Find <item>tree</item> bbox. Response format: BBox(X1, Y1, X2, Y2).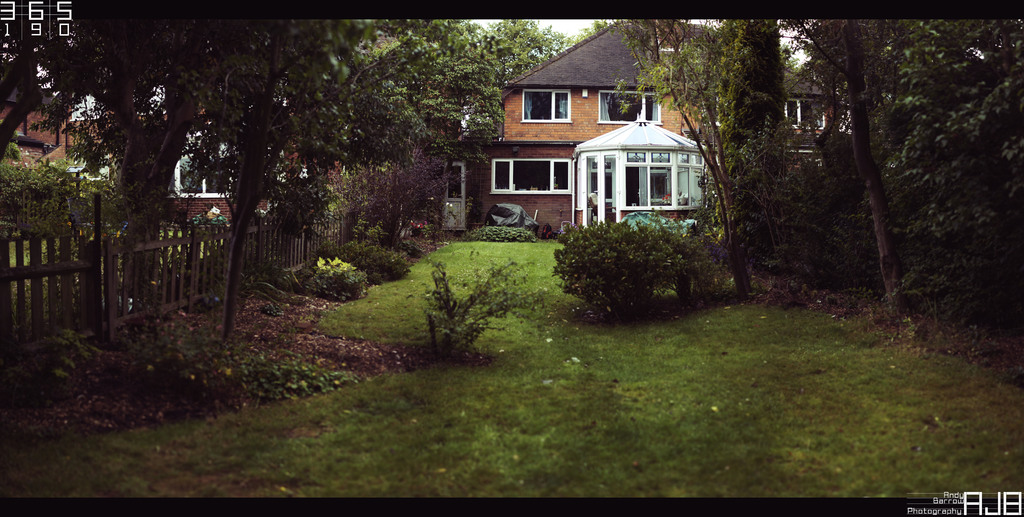
BBox(609, 11, 817, 293).
